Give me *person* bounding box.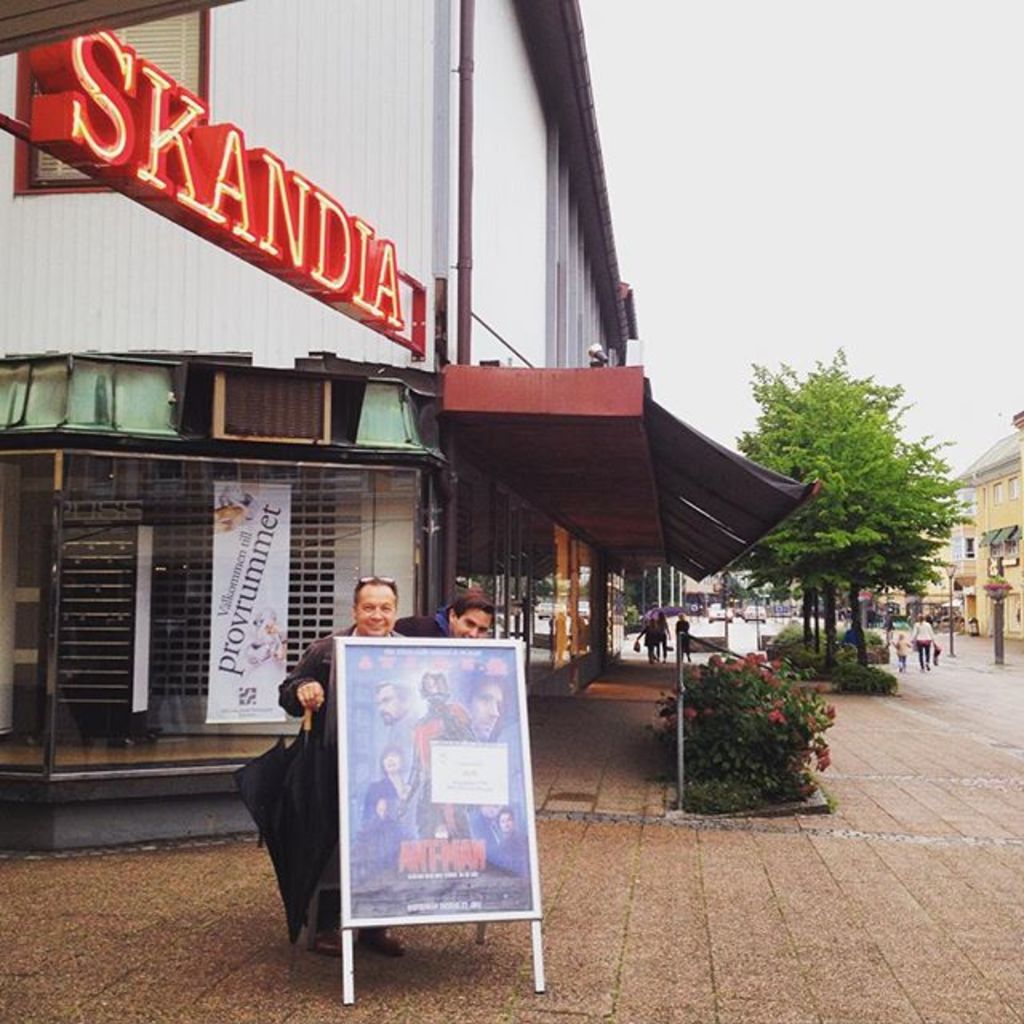
486 803 517 856.
